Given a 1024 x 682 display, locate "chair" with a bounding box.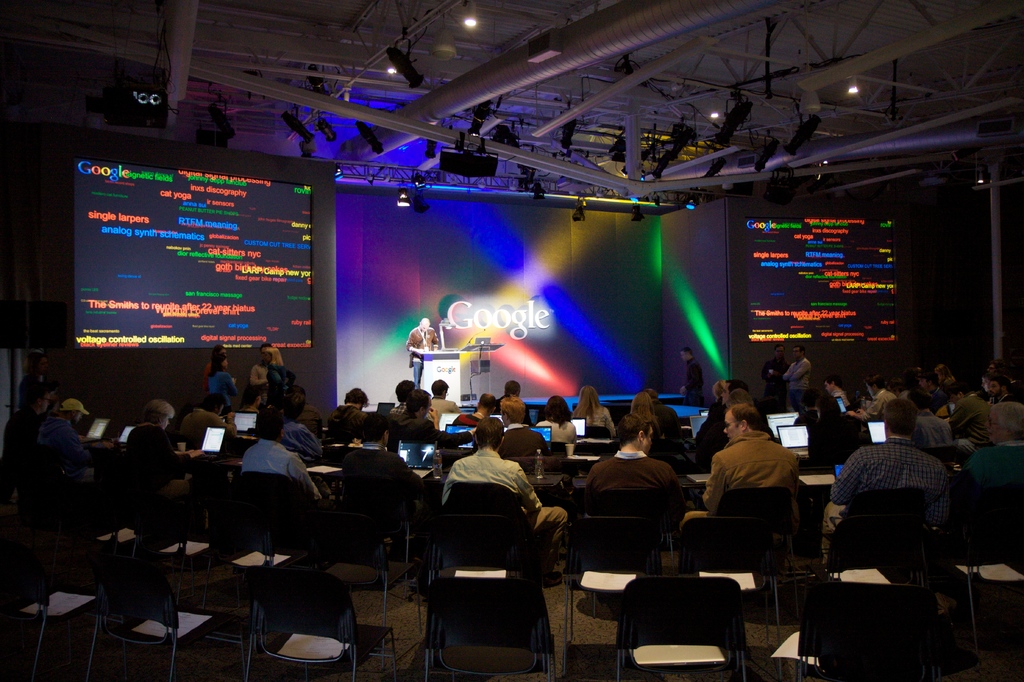
Located: detection(215, 478, 321, 589).
